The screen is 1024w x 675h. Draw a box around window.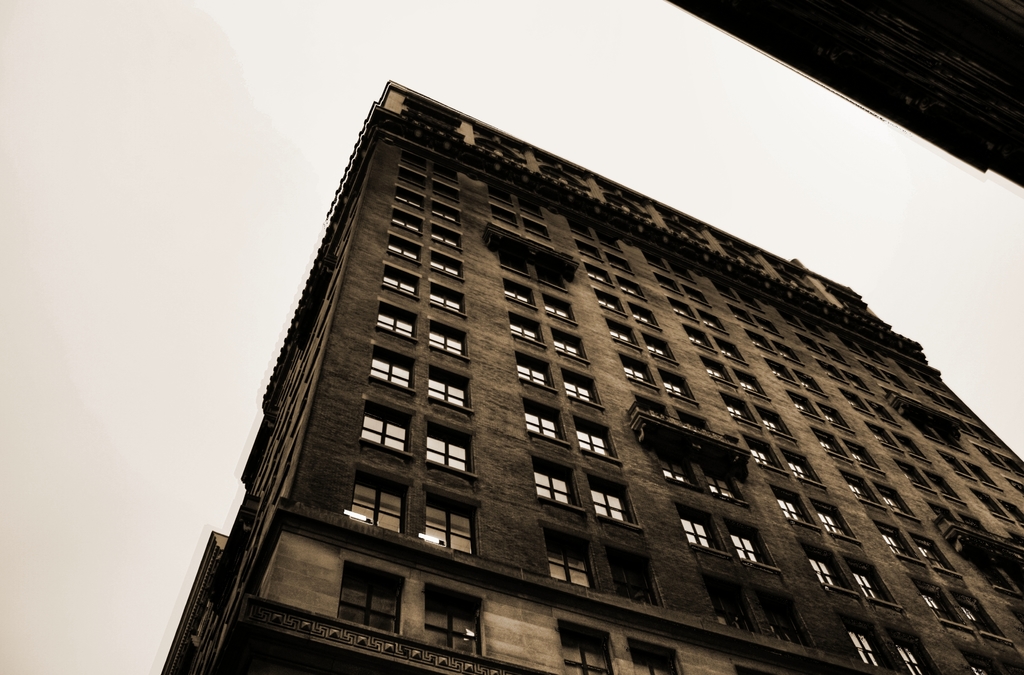
(left=670, top=260, right=696, bottom=277).
